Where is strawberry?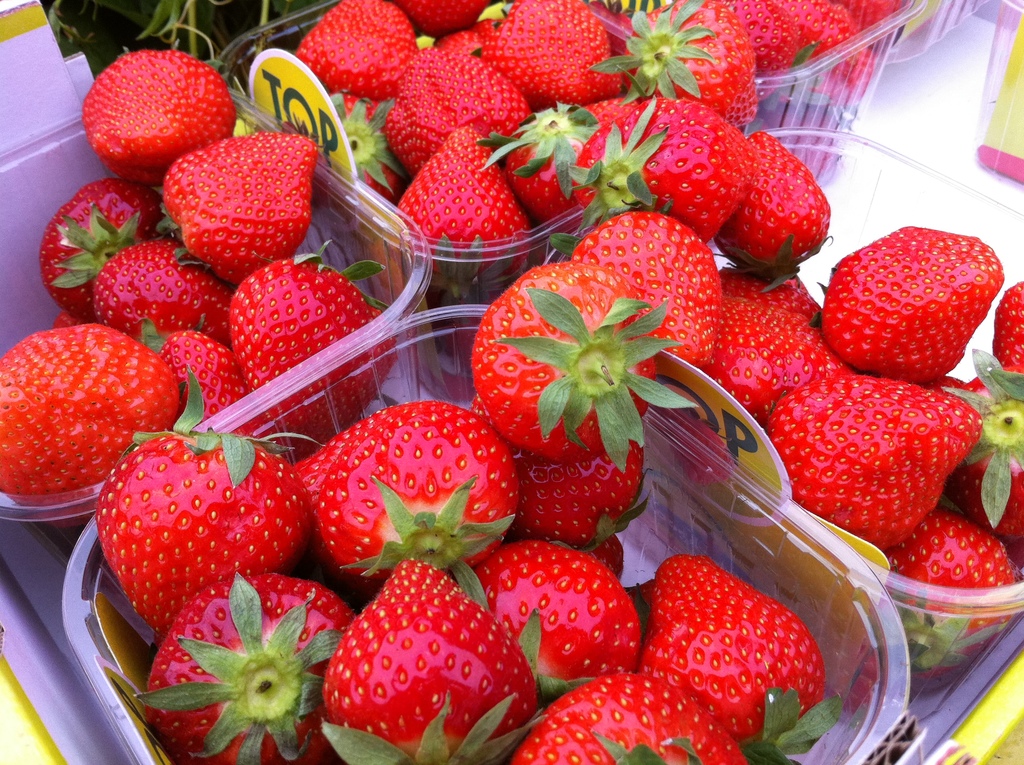
rect(399, 0, 488, 39).
